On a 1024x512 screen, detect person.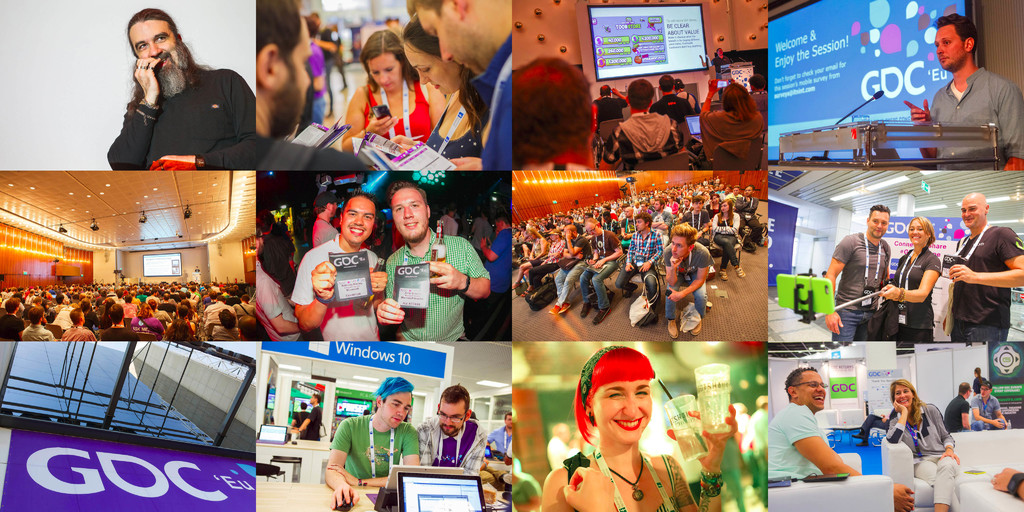
{"left": 972, "top": 379, "right": 1007, "bottom": 431}.
